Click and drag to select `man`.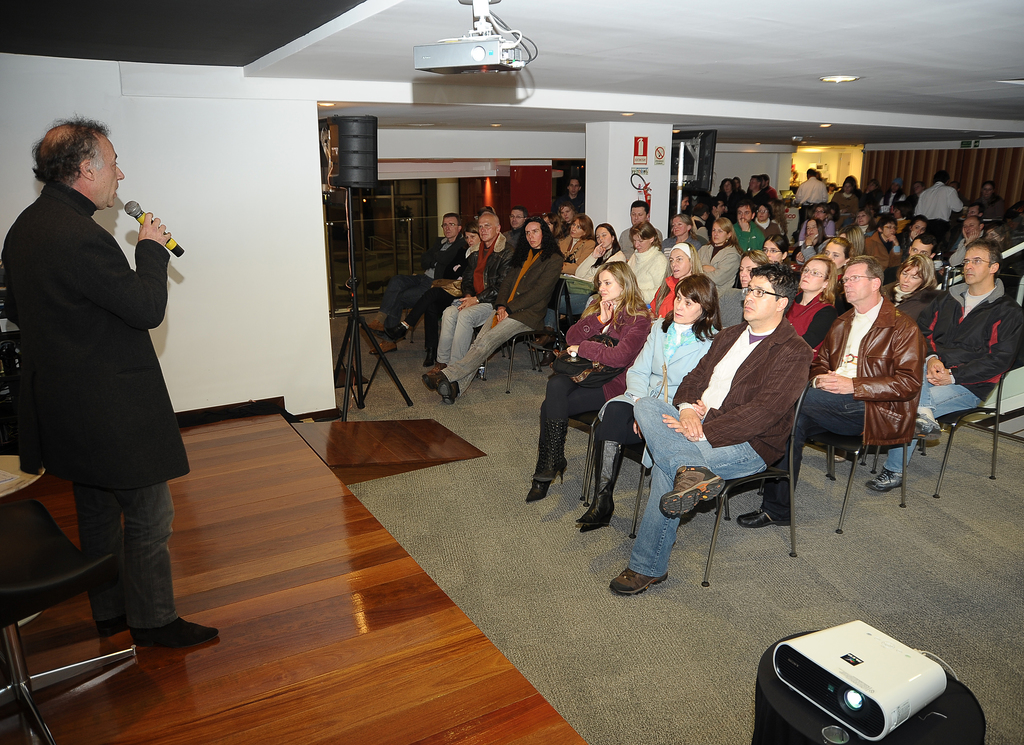
Selection: locate(558, 170, 584, 209).
